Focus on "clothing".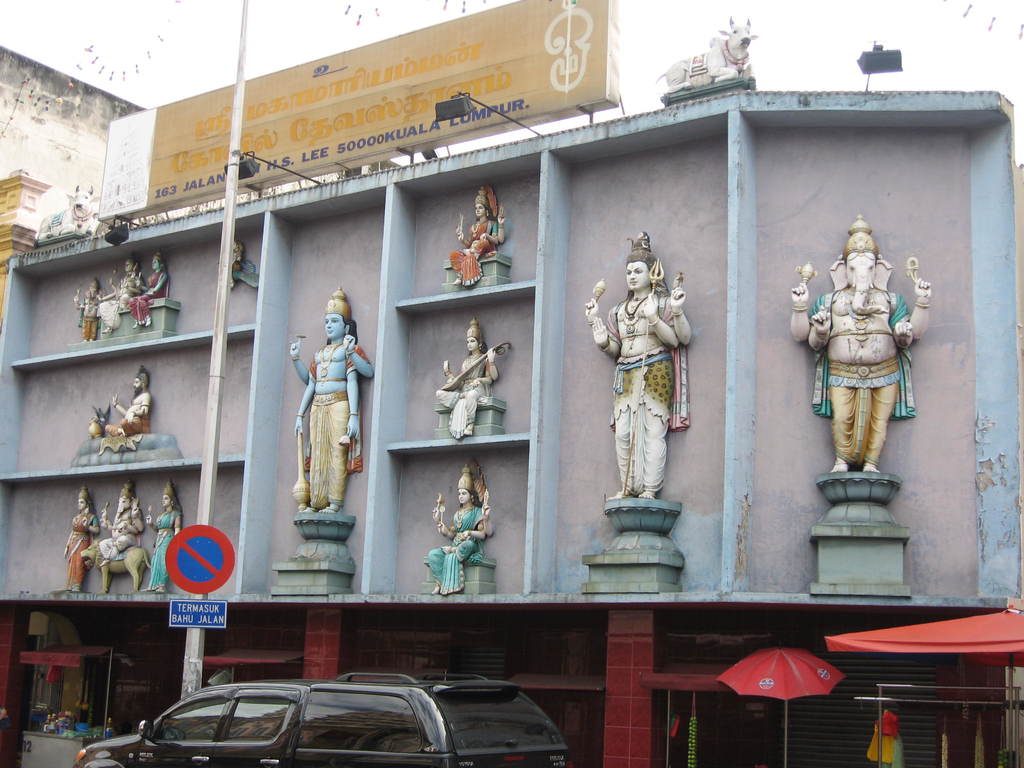
Focused at bbox=[430, 520, 486, 613].
